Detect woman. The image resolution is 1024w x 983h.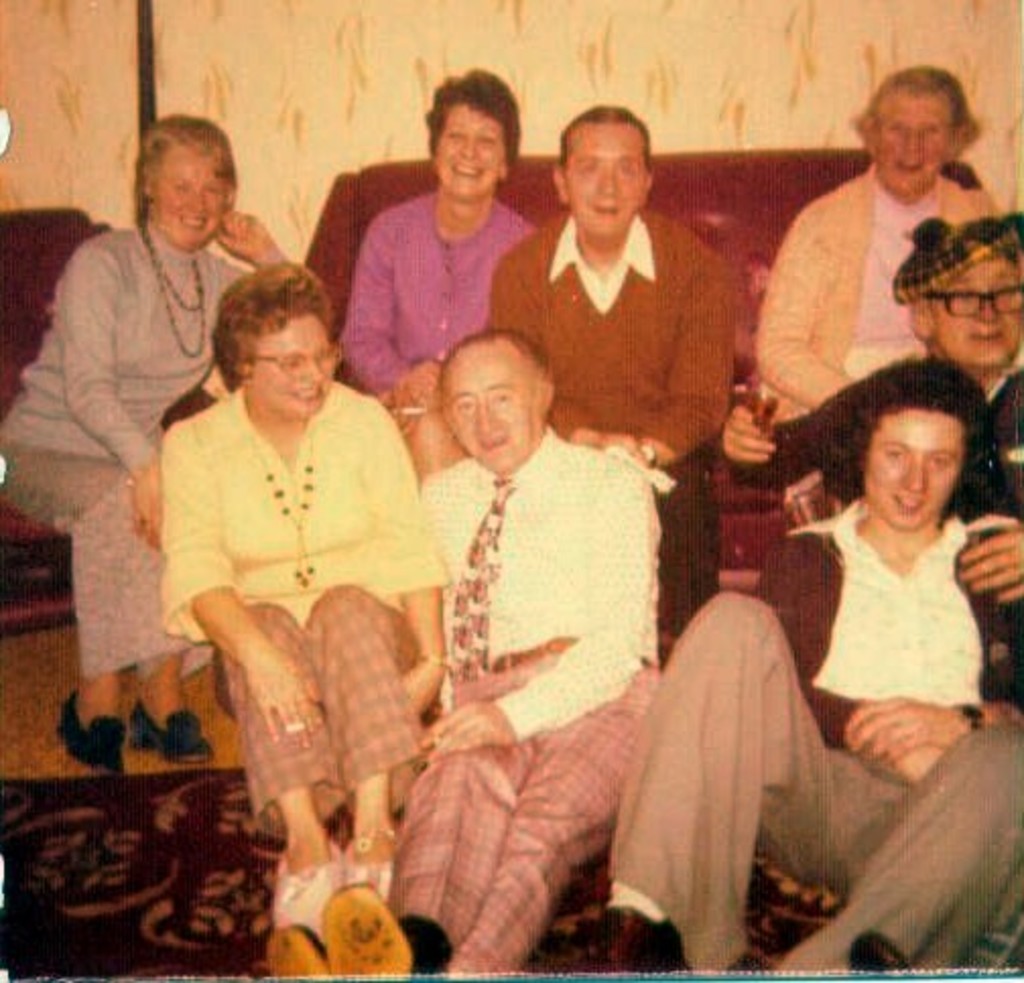
x1=0, y1=110, x2=319, y2=774.
